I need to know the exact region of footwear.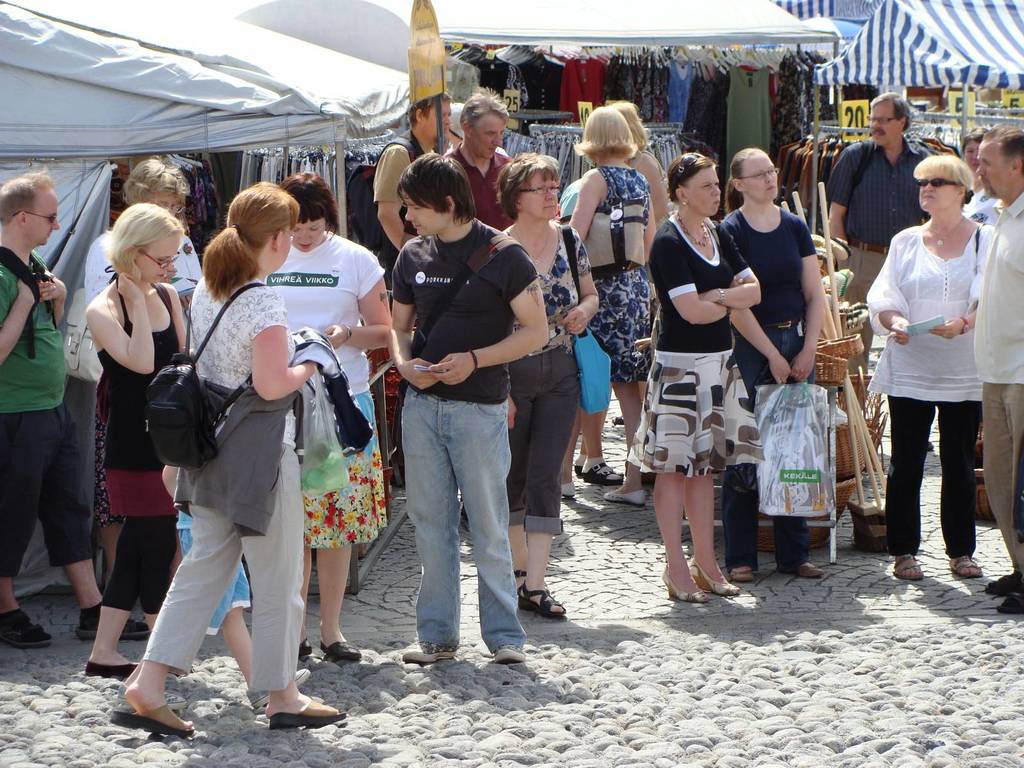
Region: bbox=(401, 641, 460, 664).
